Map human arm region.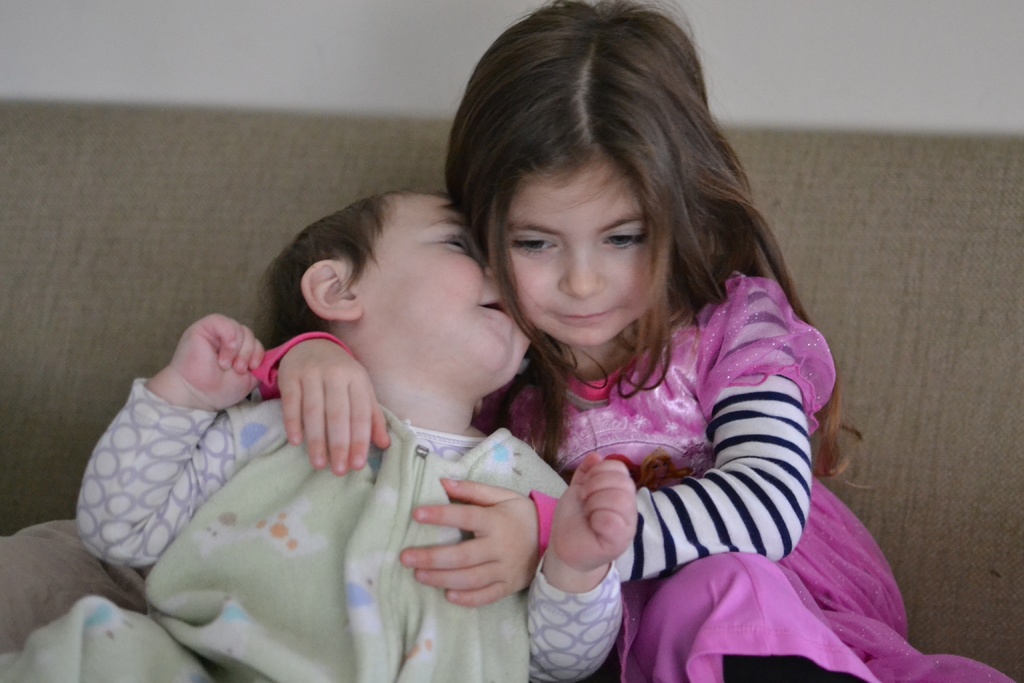
Mapped to 389,289,854,641.
